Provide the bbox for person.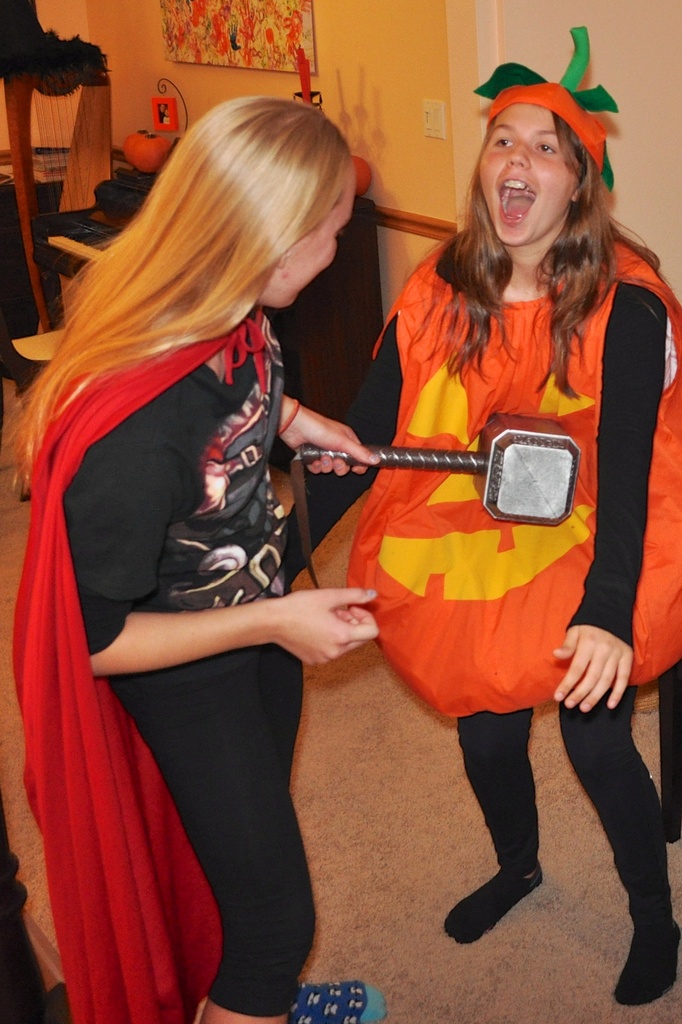
BBox(20, 102, 380, 1023).
